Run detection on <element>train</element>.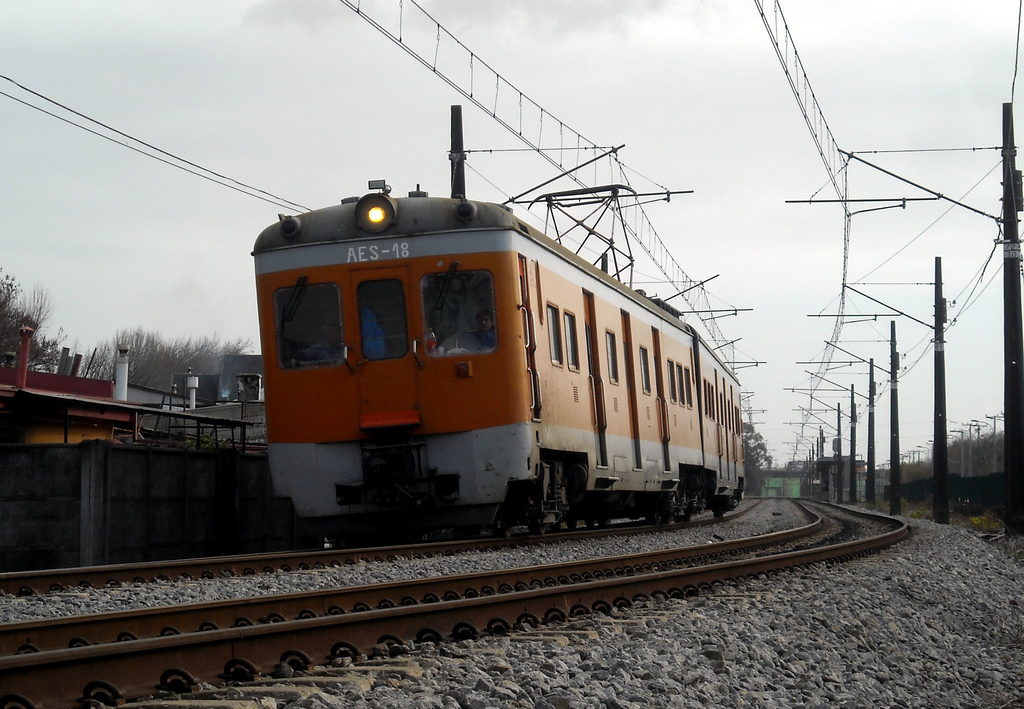
Result: {"x1": 246, "y1": 182, "x2": 740, "y2": 541}.
